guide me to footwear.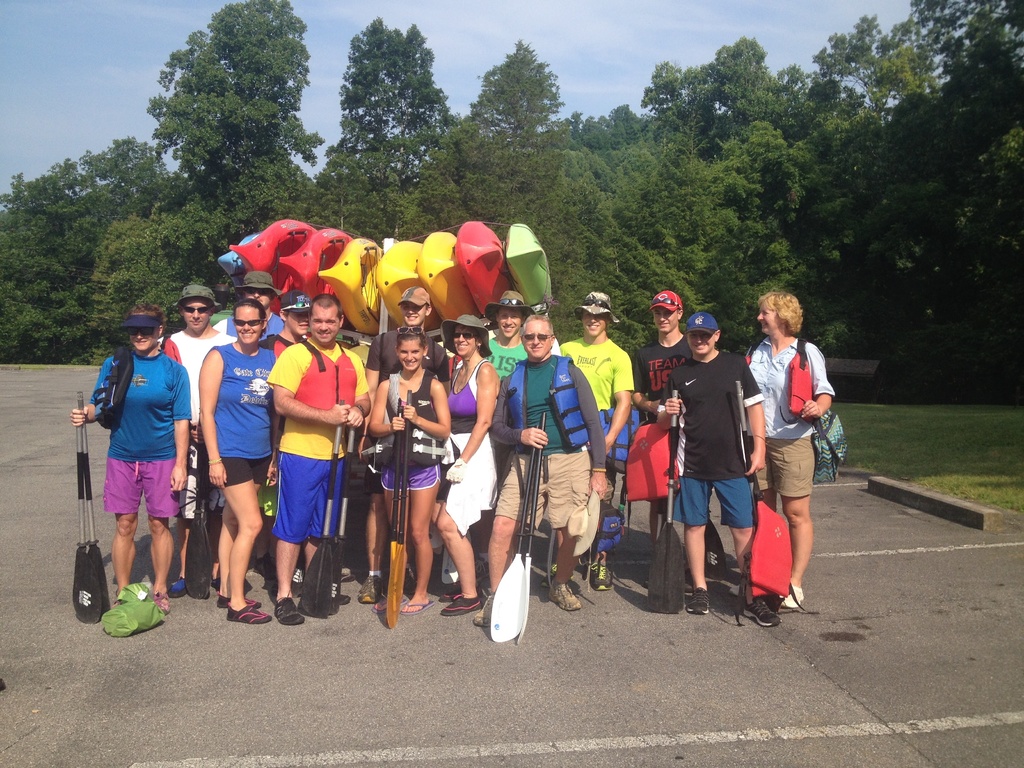
Guidance: 547/580/583/611.
